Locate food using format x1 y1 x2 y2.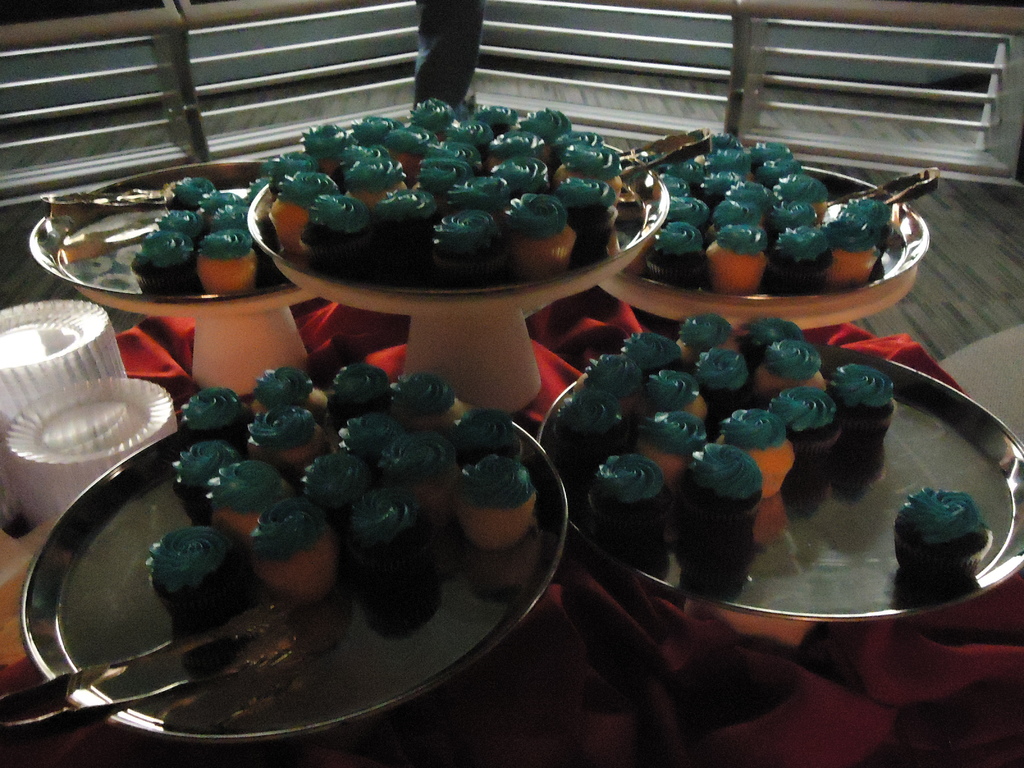
706 223 765 296.
